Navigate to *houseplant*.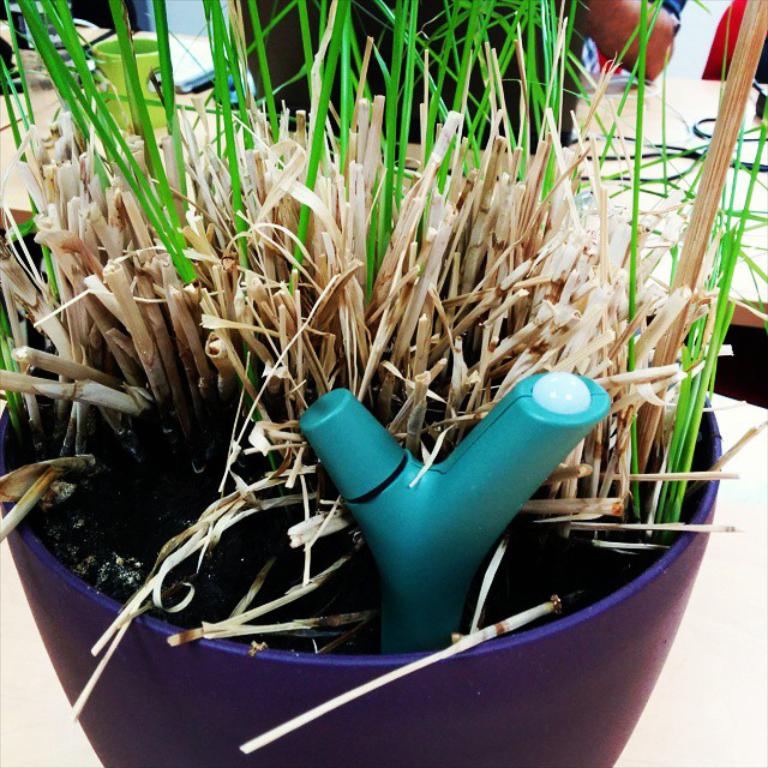
Navigation target: (0,0,767,767).
